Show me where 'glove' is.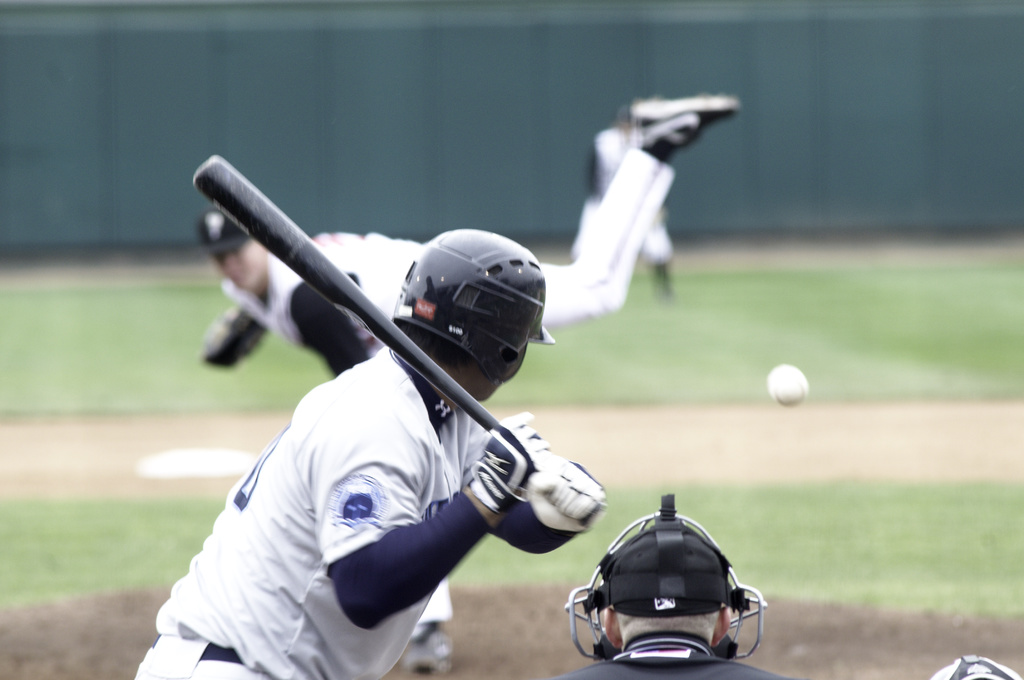
'glove' is at 525,457,609,535.
